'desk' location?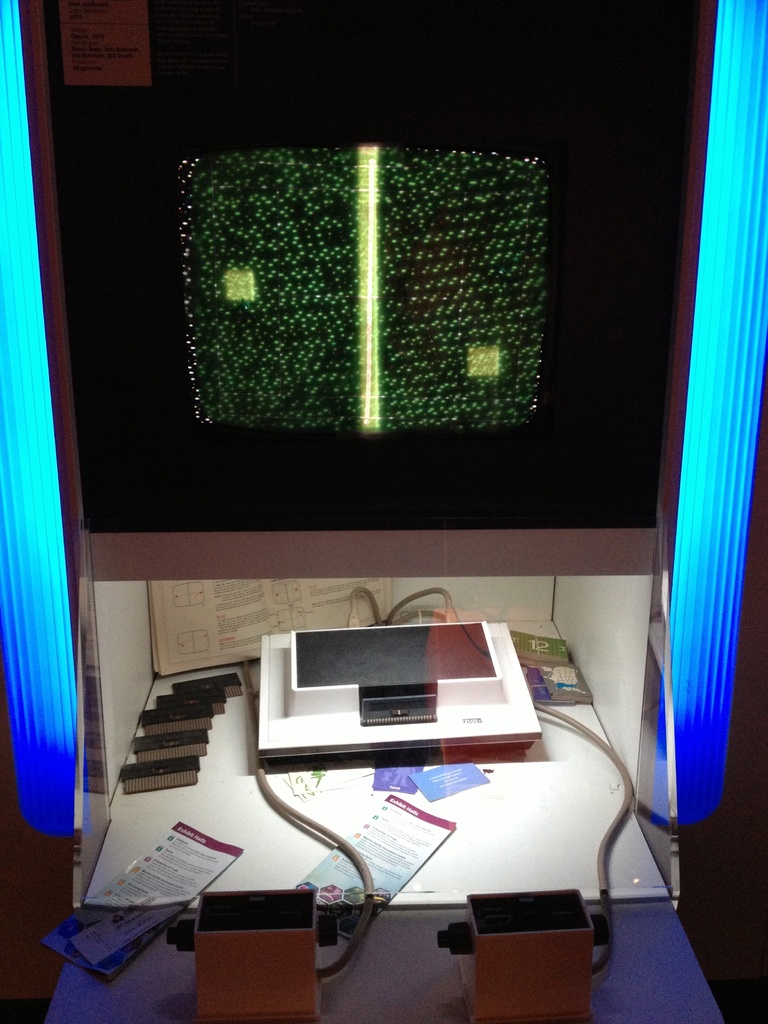
{"x1": 231, "y1": 654, "x2": 631, "y2": 1009}
